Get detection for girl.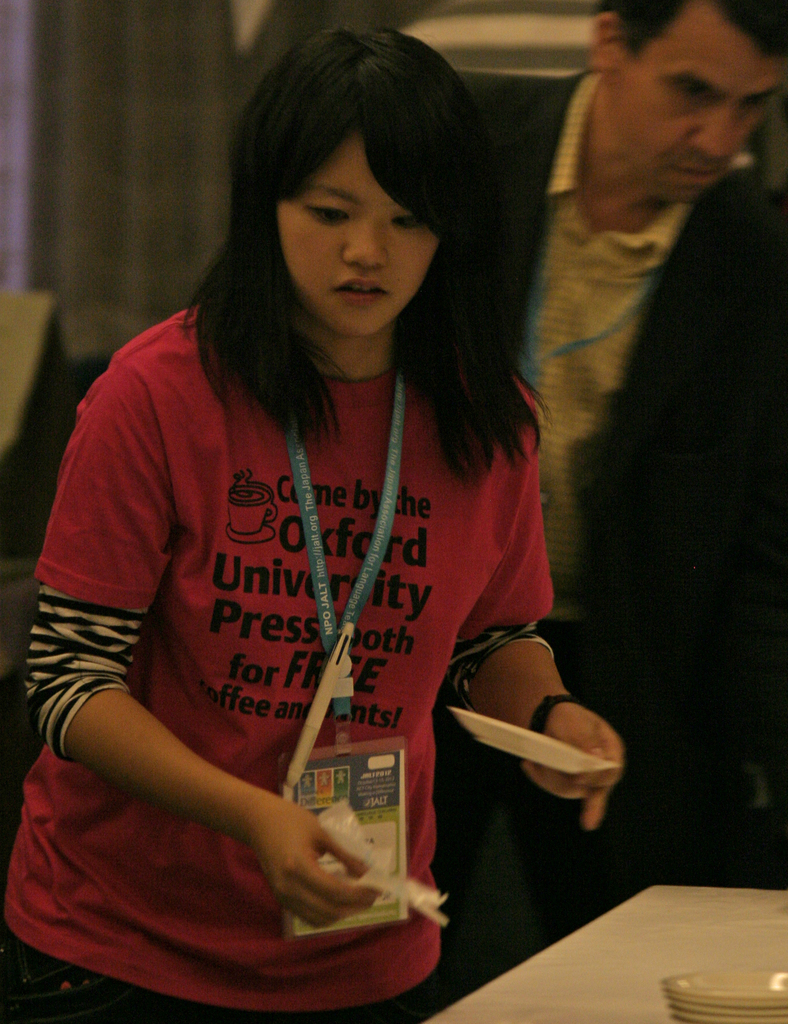
Detection: {"x1": 0, "y1": 29, "x2": 622, "y2": 1023}.
